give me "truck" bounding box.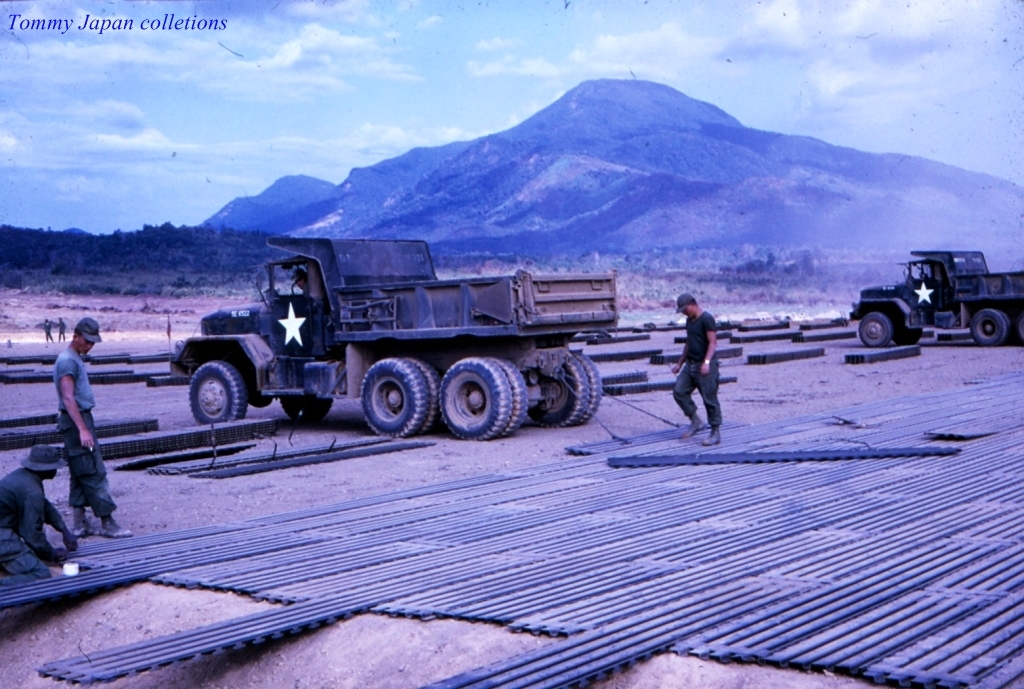
852 247 1023 346.
